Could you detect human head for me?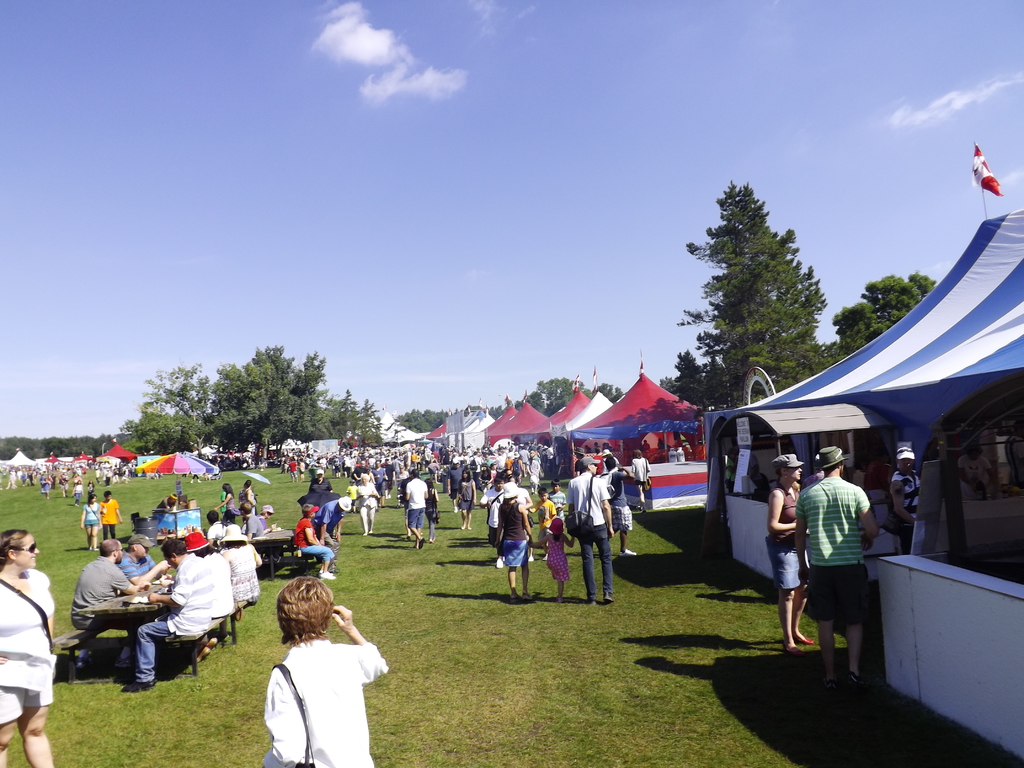
Detection result: region(772, 455, 804, 481).
